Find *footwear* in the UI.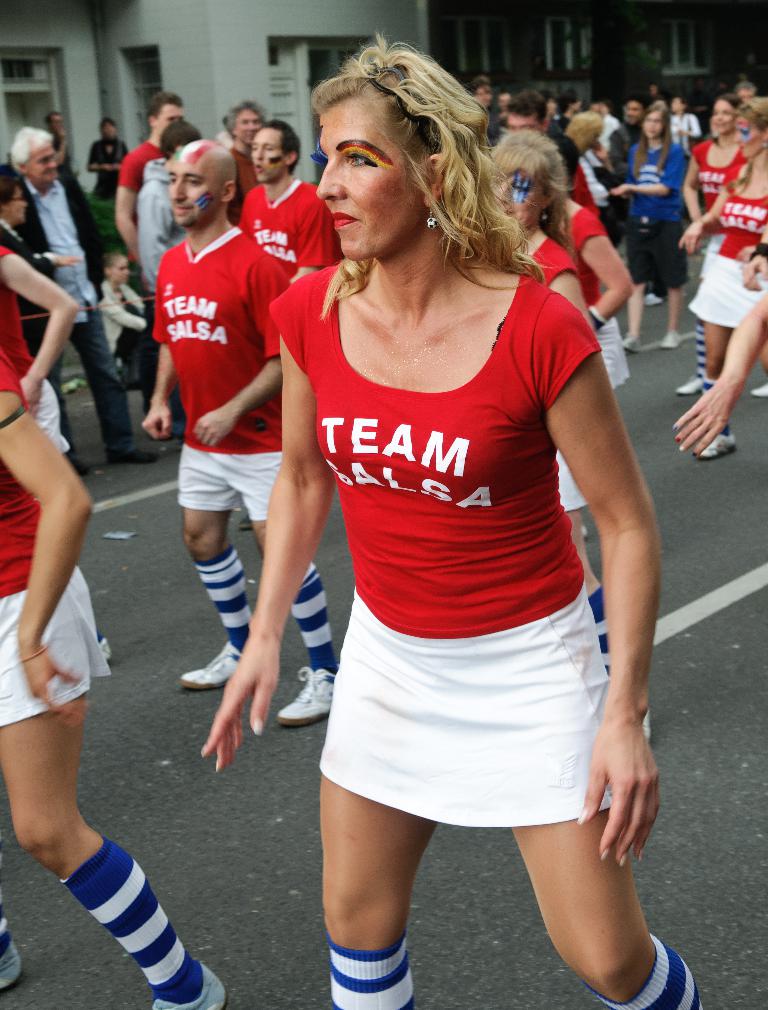
UI element at (695, 427, 738, 463).
